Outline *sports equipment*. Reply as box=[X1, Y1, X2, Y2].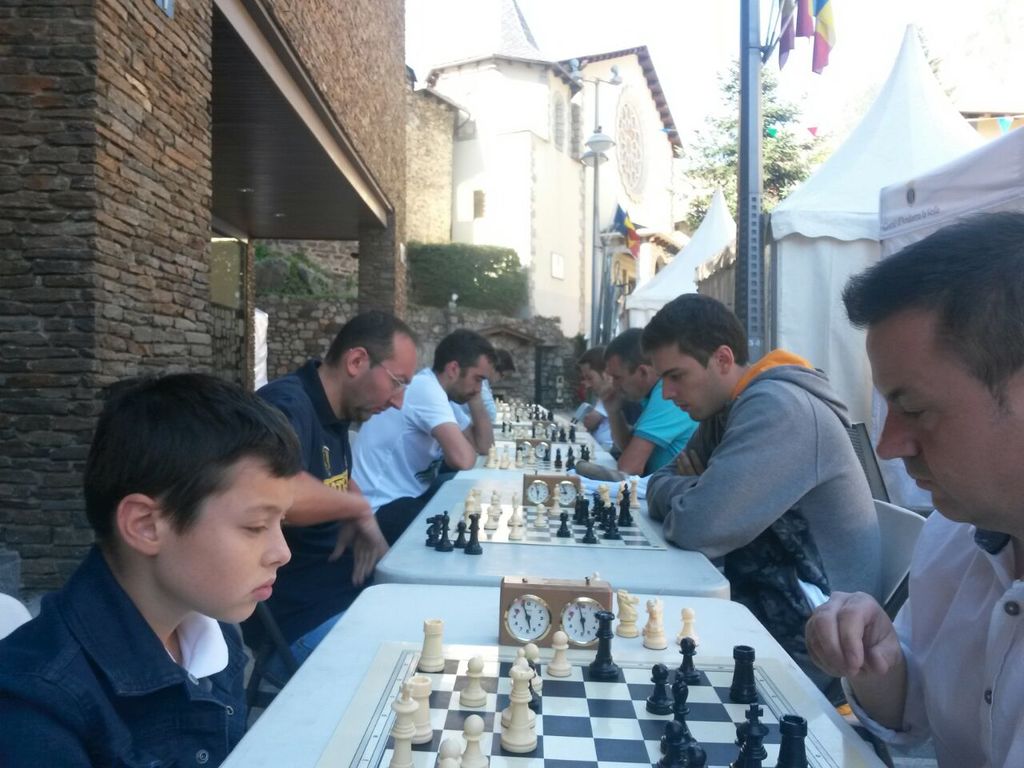
box=[642, 598, 672, 650].
